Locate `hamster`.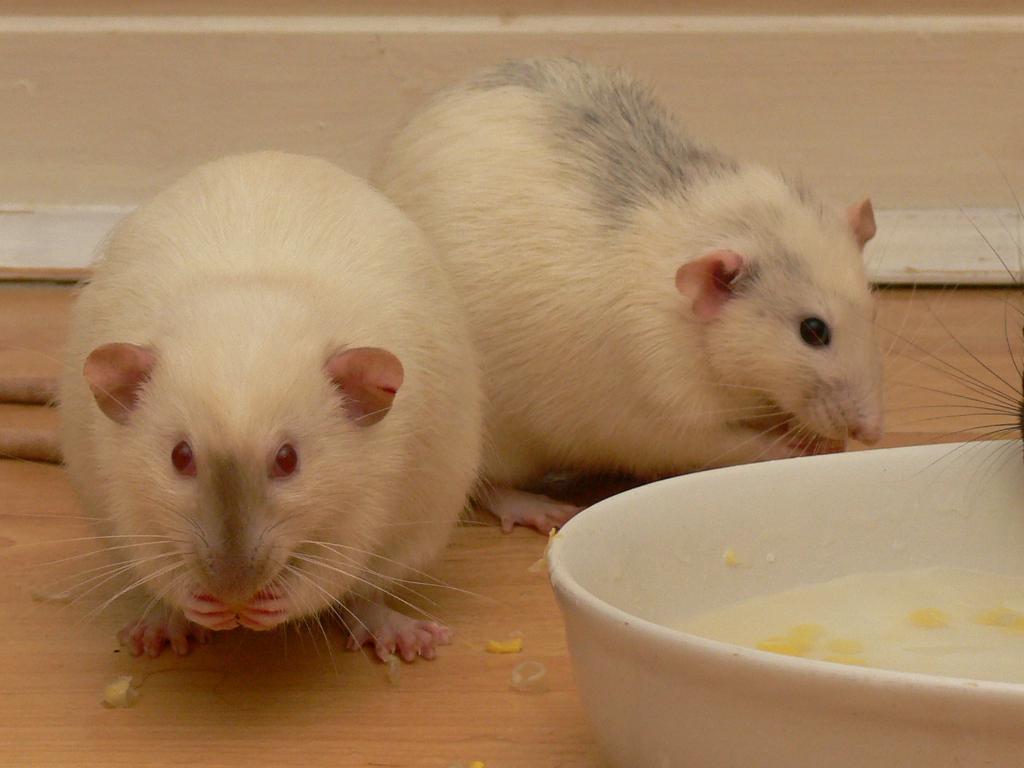
Bounding box: <region>36, 148, 485, 664</region>.
